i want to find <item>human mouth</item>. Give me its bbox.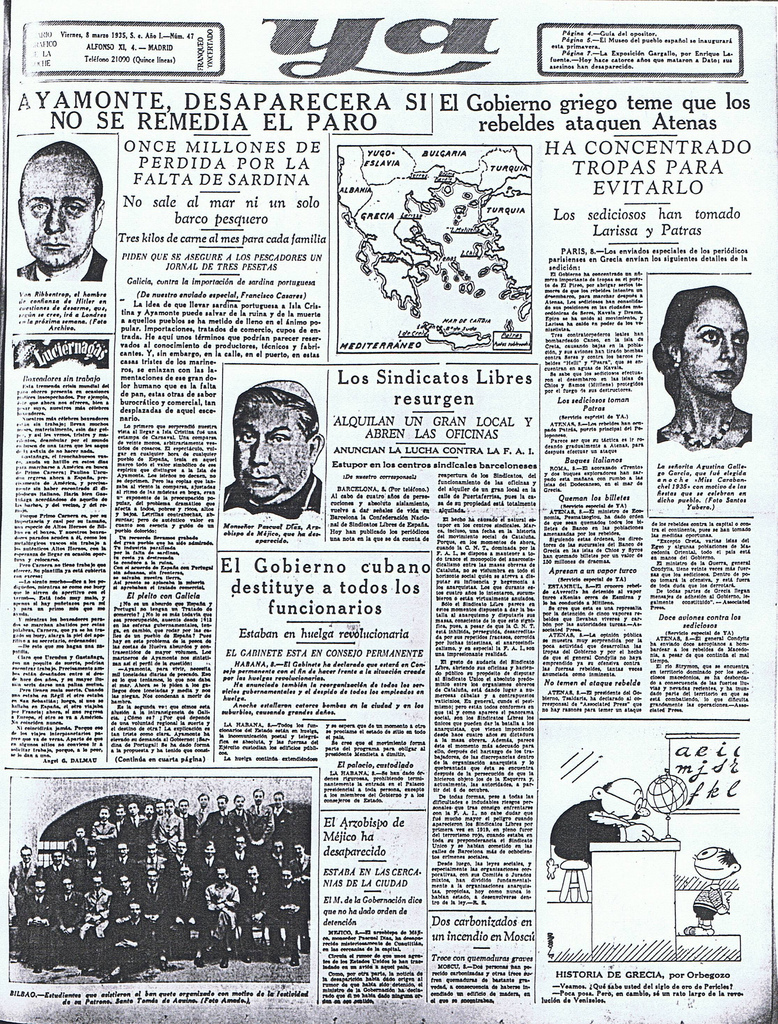
select_region(41, 241, 64, 251).
